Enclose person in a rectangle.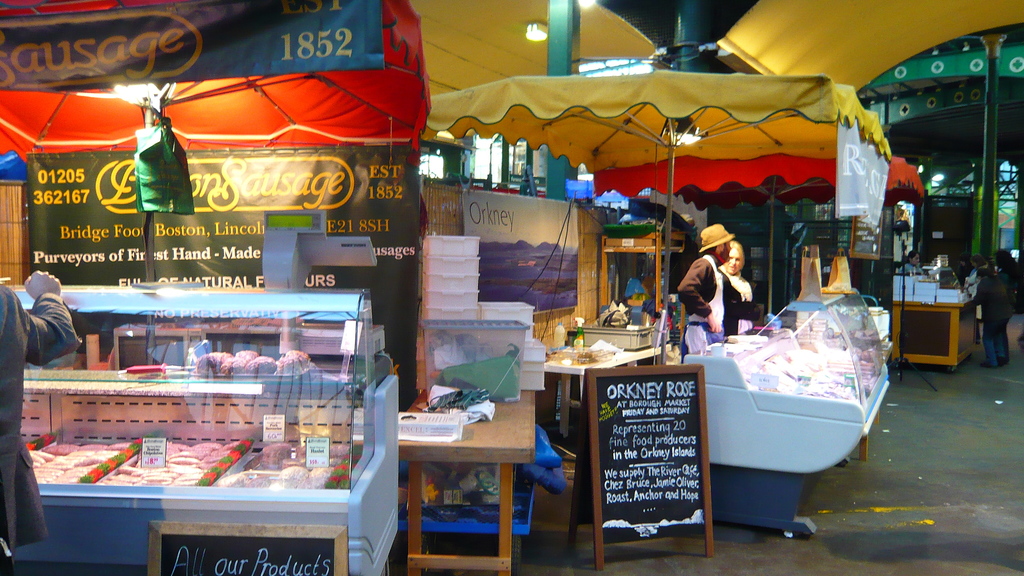
<bbox>956, 253, 980, 345</bbox>.
